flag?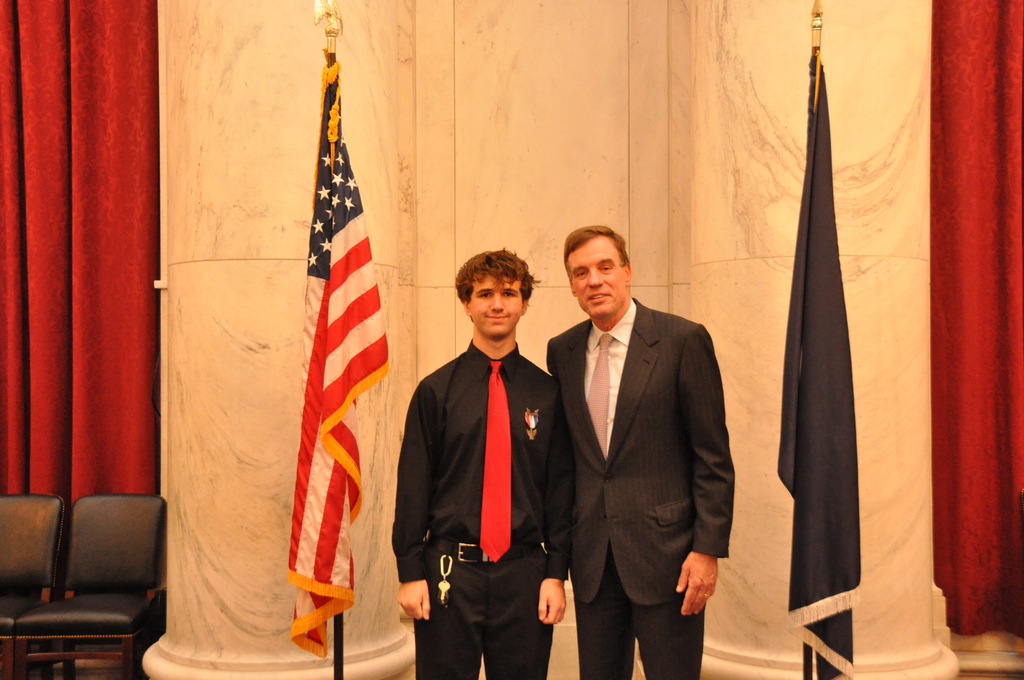
275, 61, 398, 647
